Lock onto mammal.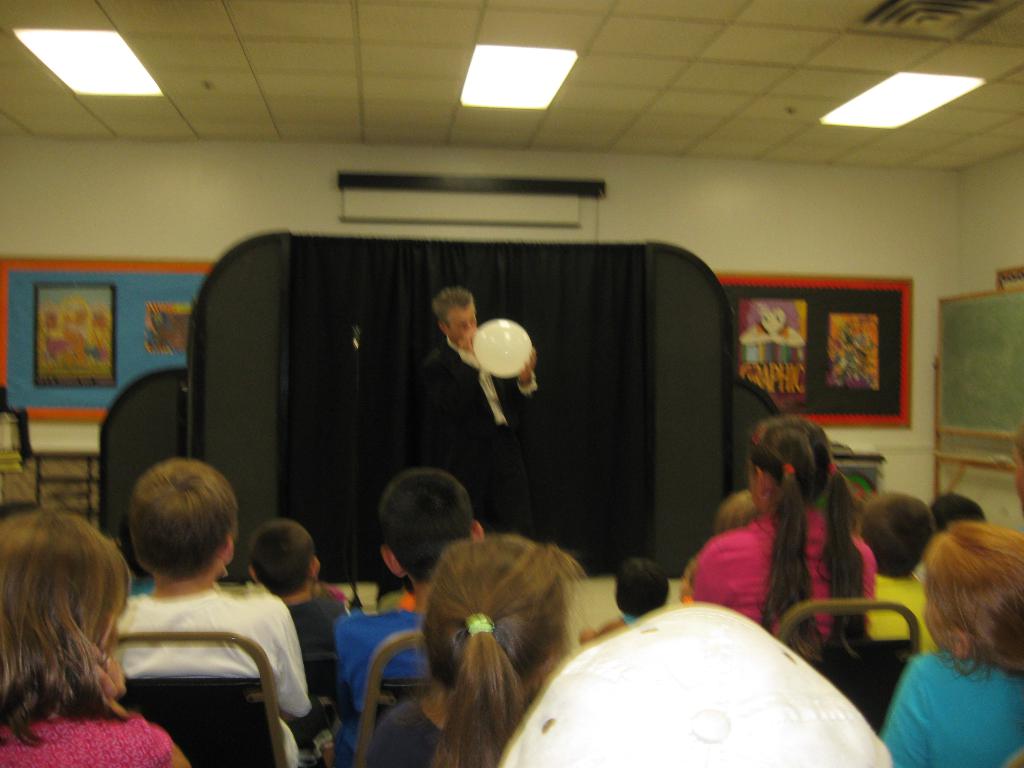
Locked: BBox(248, 518, 351, 741).
